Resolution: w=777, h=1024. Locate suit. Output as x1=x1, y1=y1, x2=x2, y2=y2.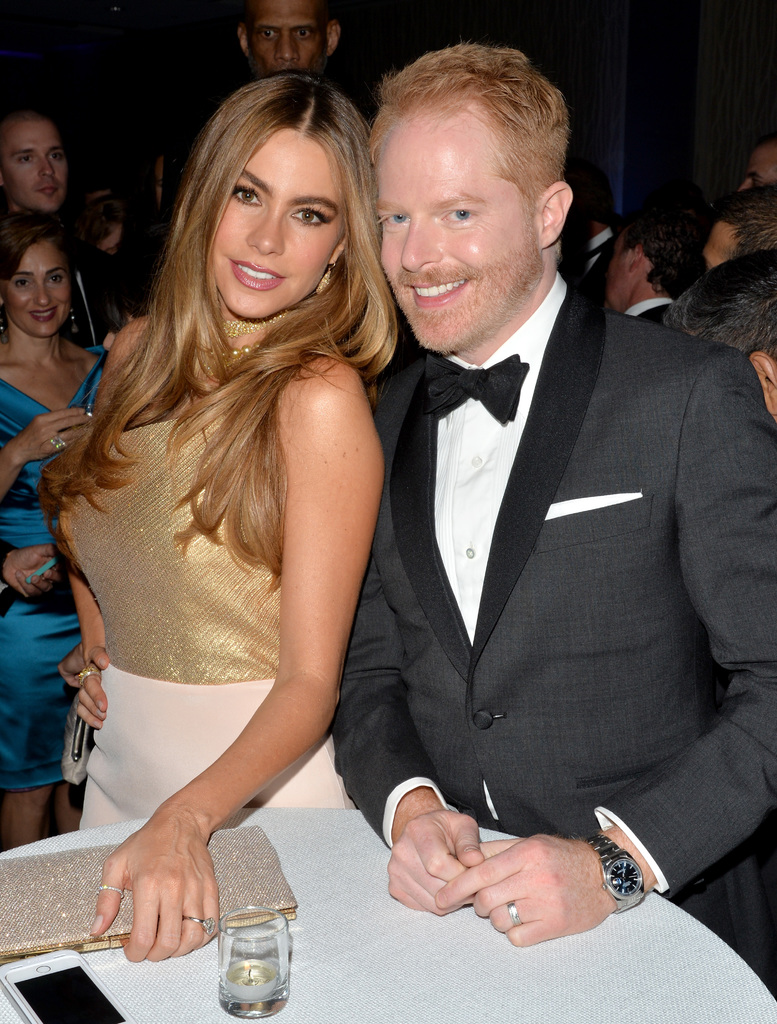
x1=310, y1=342, x2=711, y2=957.
